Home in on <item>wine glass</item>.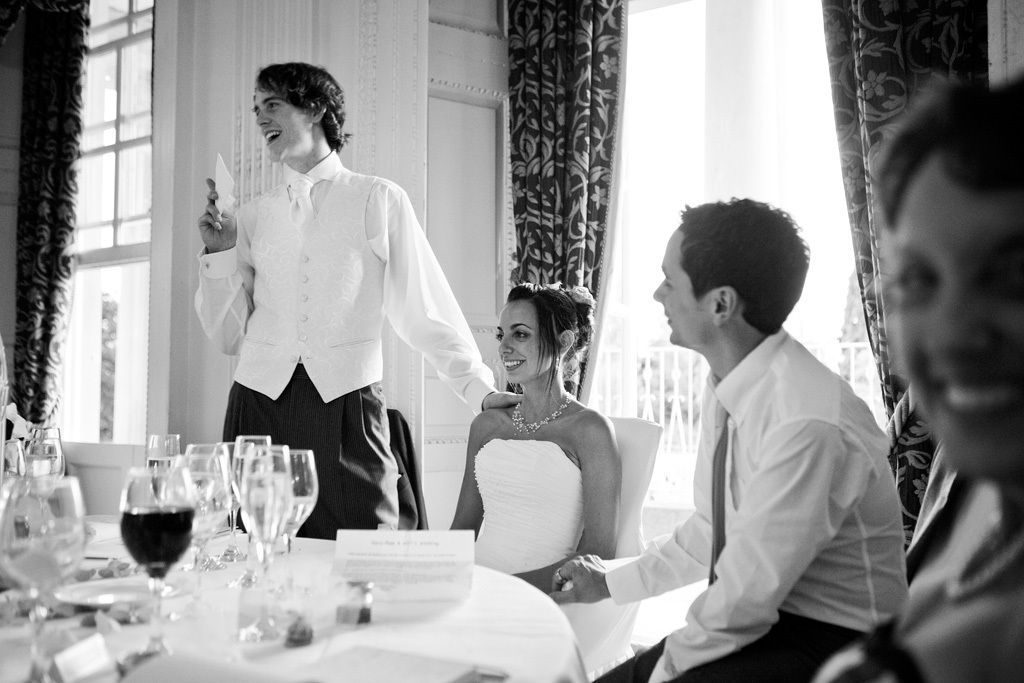
Homed in at (112,461,193,647).
